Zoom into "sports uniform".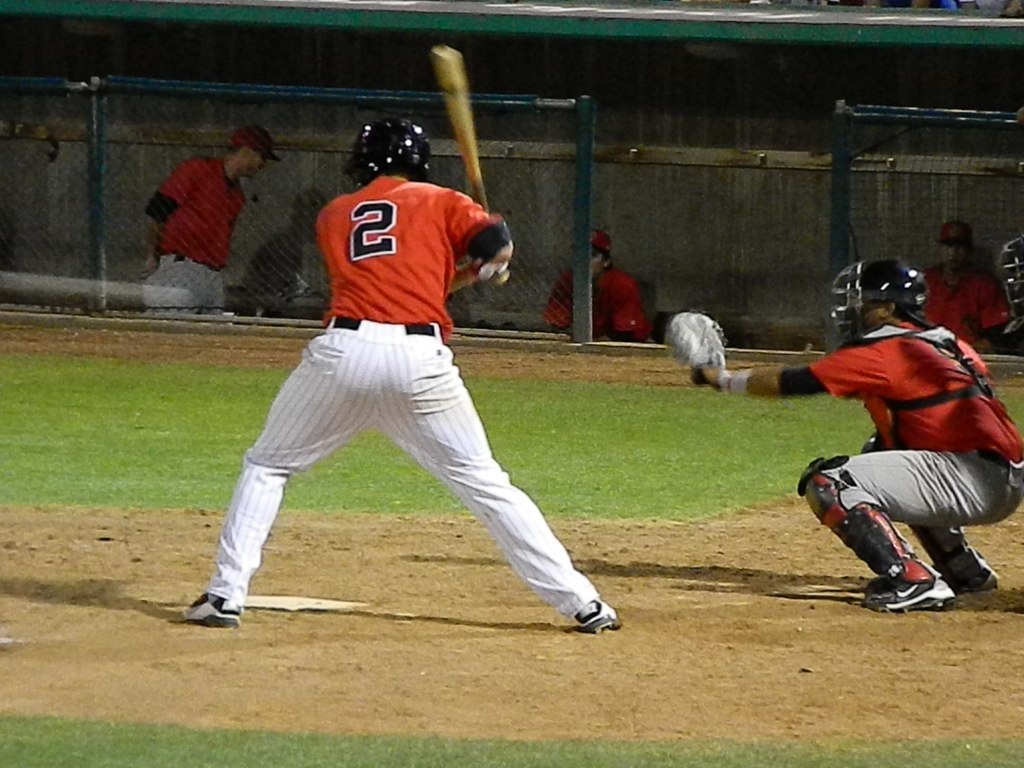
Zoom target: {"x1": 140, "y1": 117, "x2": 275, "y2": 311}.
